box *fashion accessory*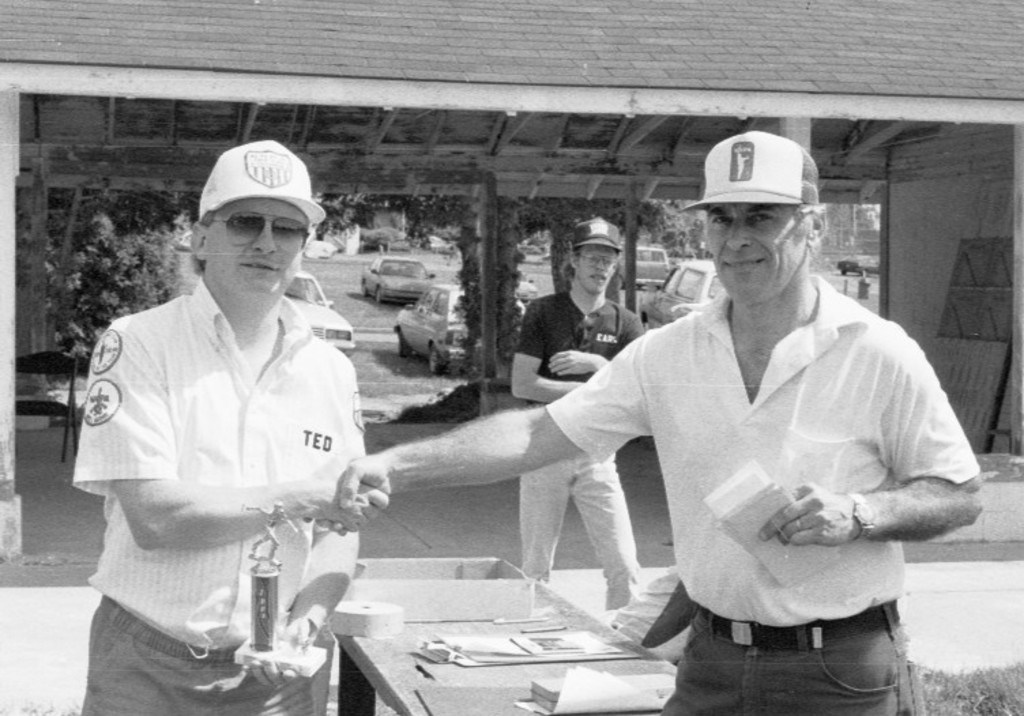
843:490:877:540
